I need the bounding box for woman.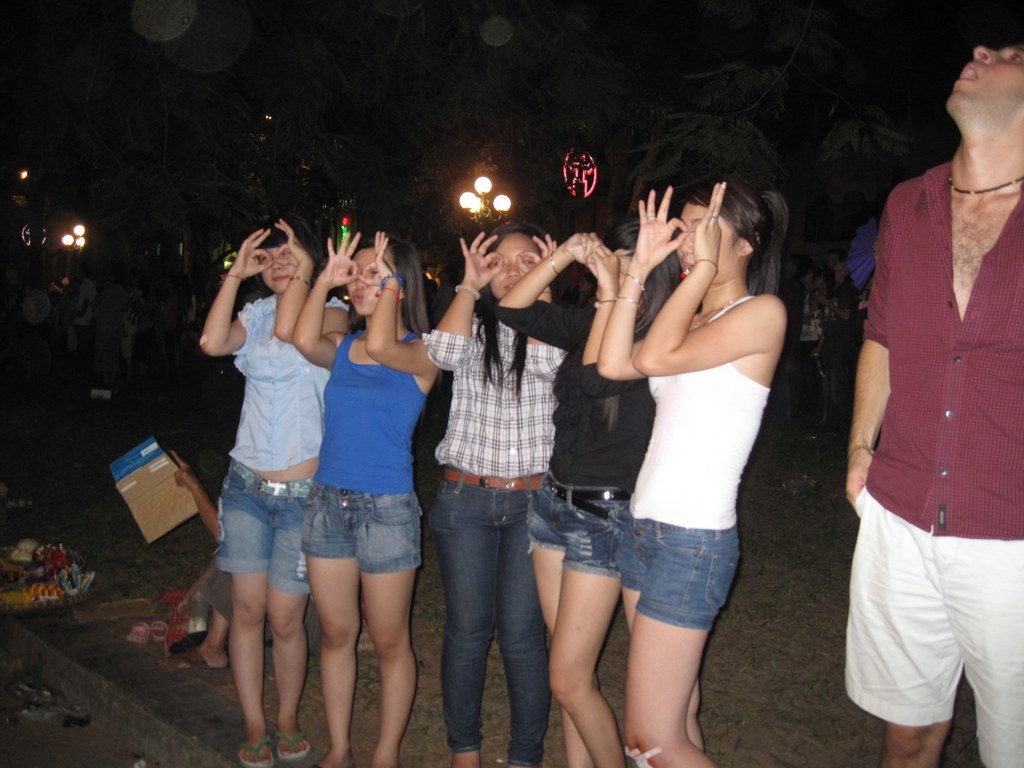
Here it is: left=200, top=212, right=349, bottom=767.
